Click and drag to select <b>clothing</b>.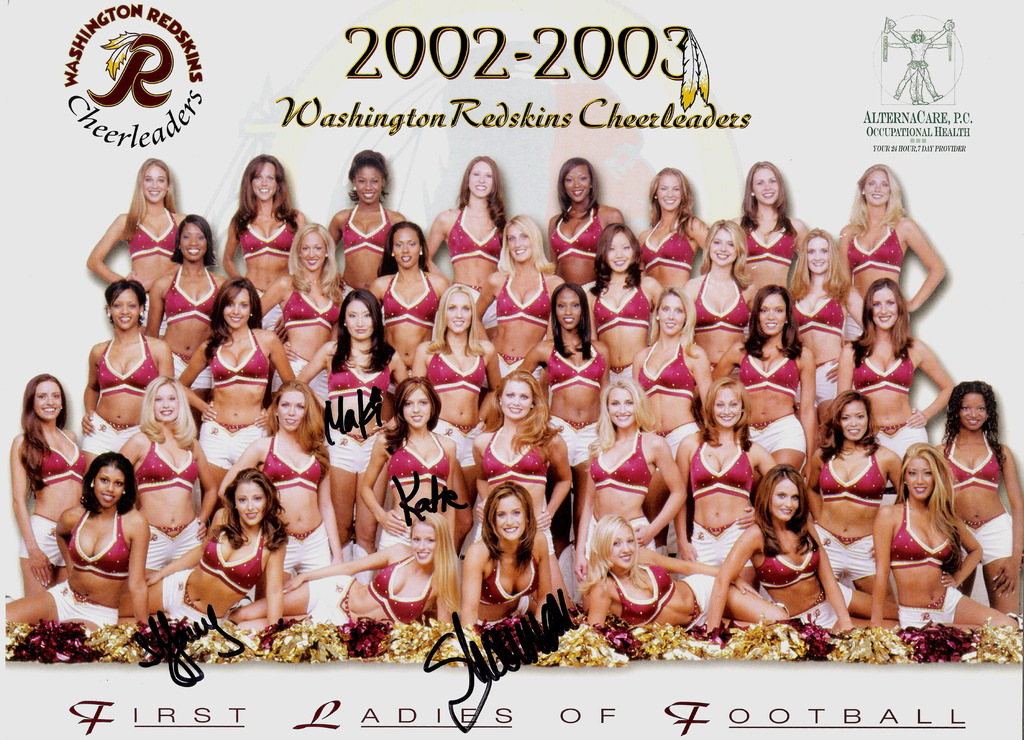
Selection: locate(330, 354, 392, 402).
